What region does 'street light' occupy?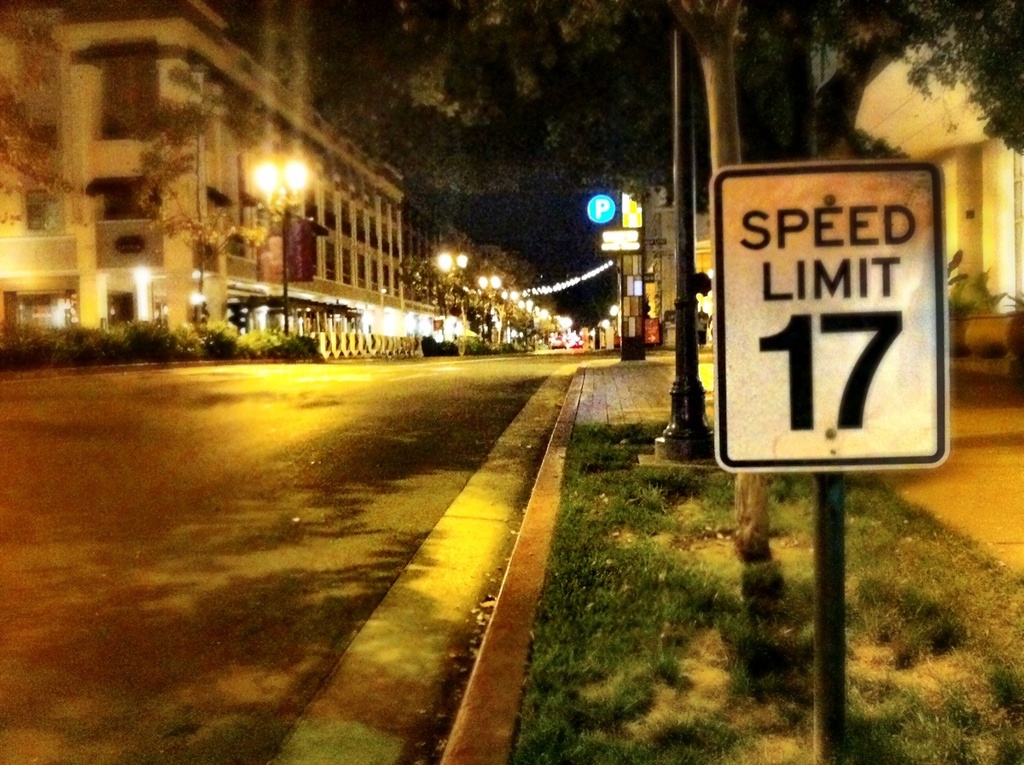
{"x1": 256, "y1": 156, "x2": 307, "y2": 336}.
